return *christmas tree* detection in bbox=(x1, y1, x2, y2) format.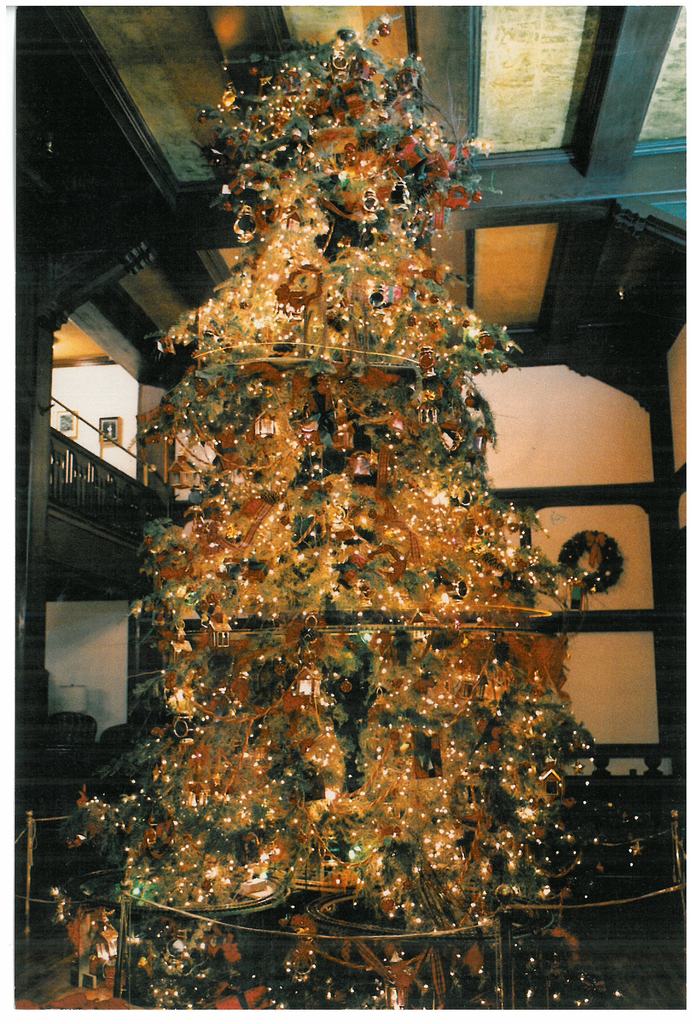
bbox=(73, 6, 644, 1009).
